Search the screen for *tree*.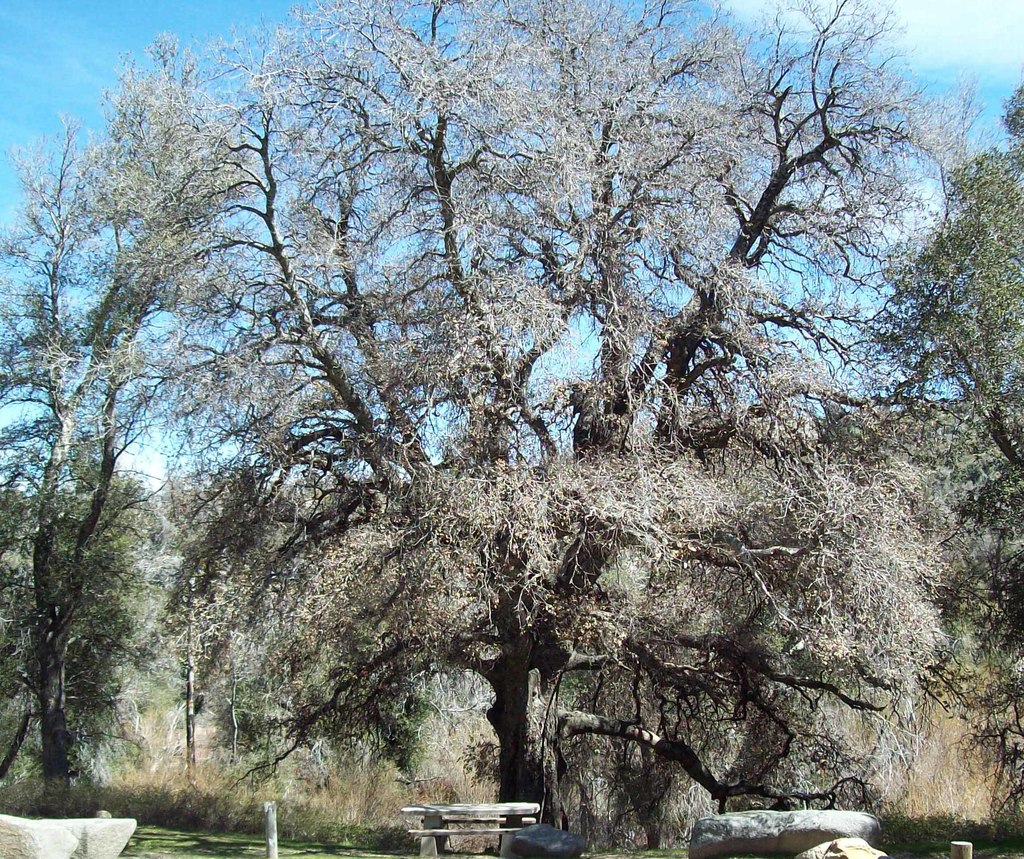
Found at {"x1": 867, "y1": 72, "x2": 1023, "y2": 654}.
